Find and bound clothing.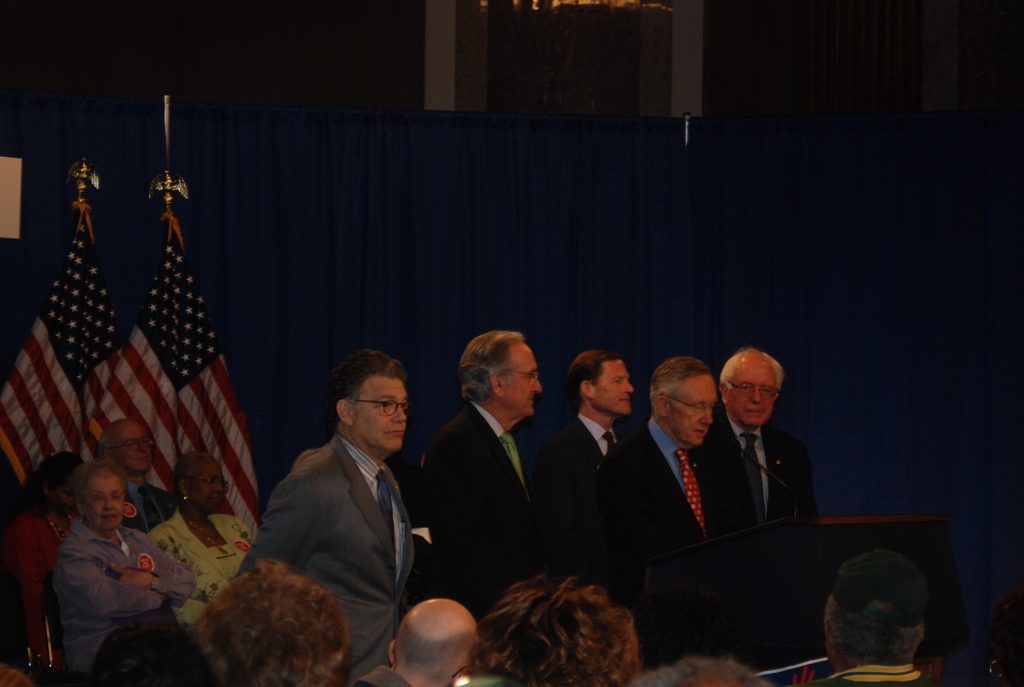
Bound: 230, 434, 413, 686.
